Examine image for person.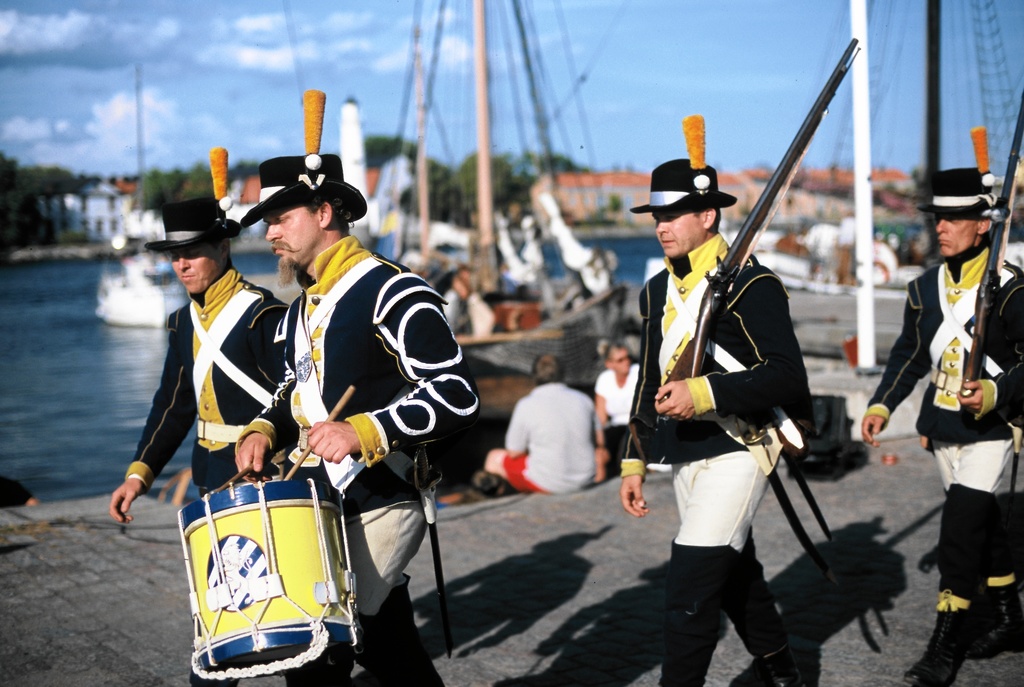
Examination result: 444, 272, 496, 333.
